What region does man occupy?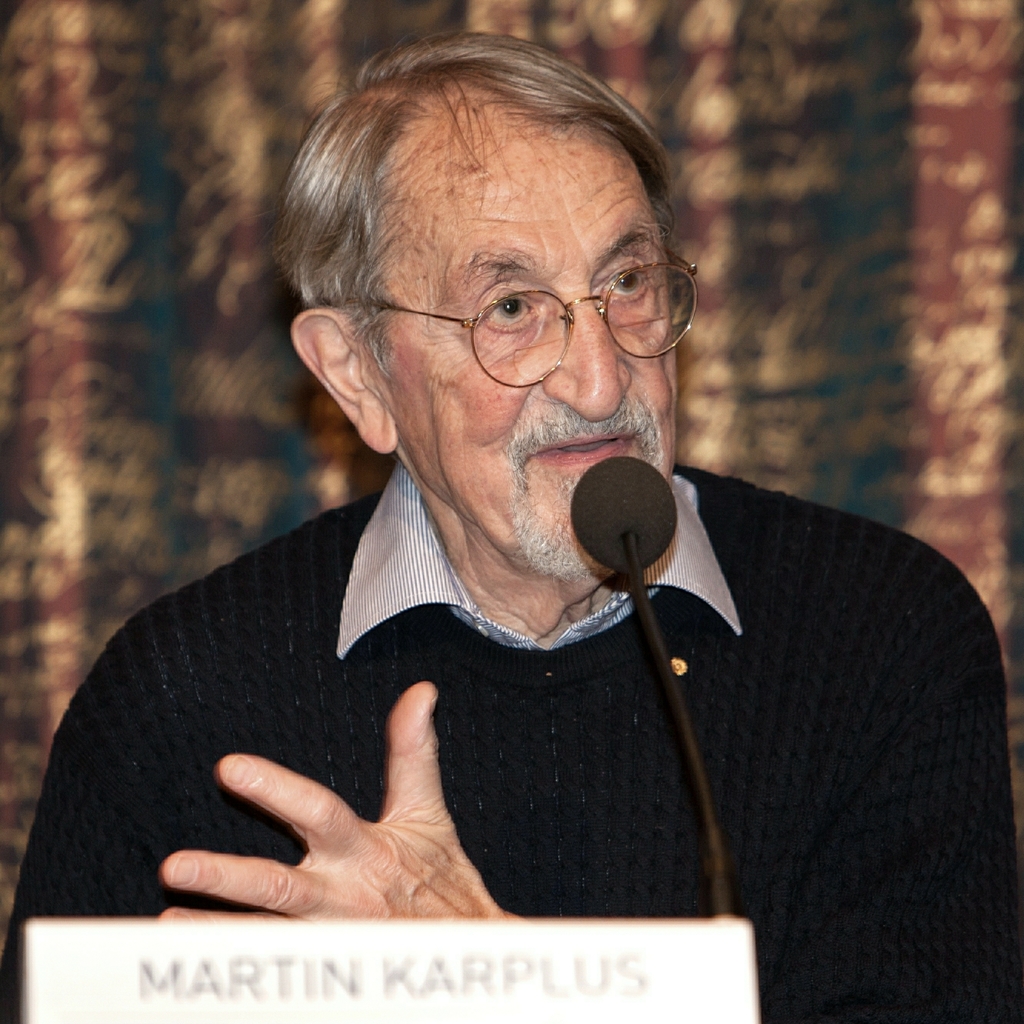
[0, 48, 964, 996].
